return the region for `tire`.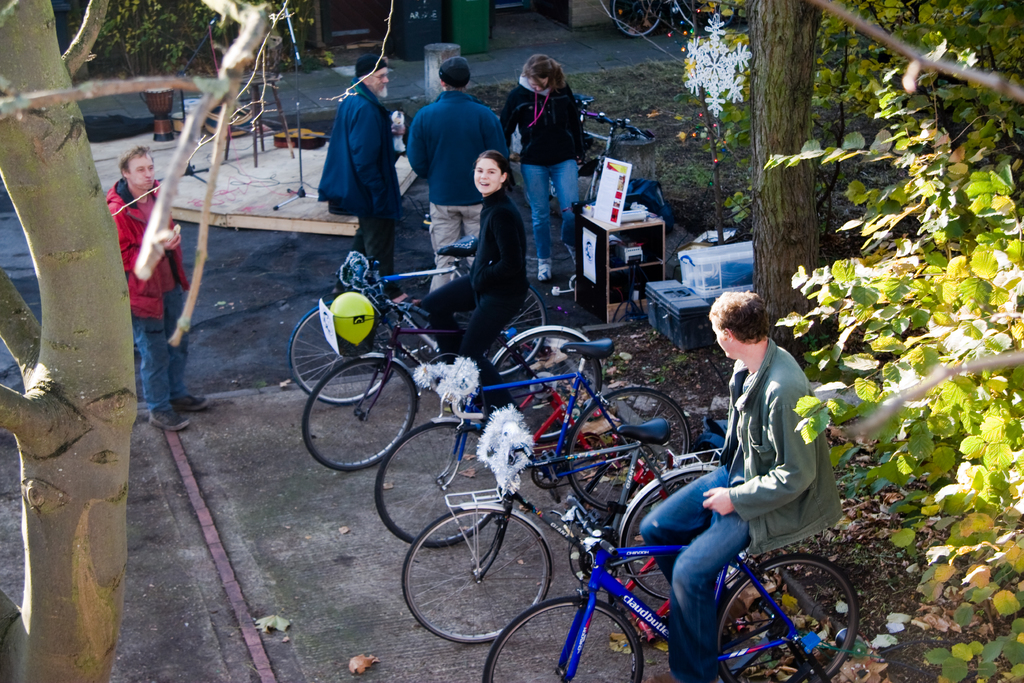
301, 356, 422, 473.
